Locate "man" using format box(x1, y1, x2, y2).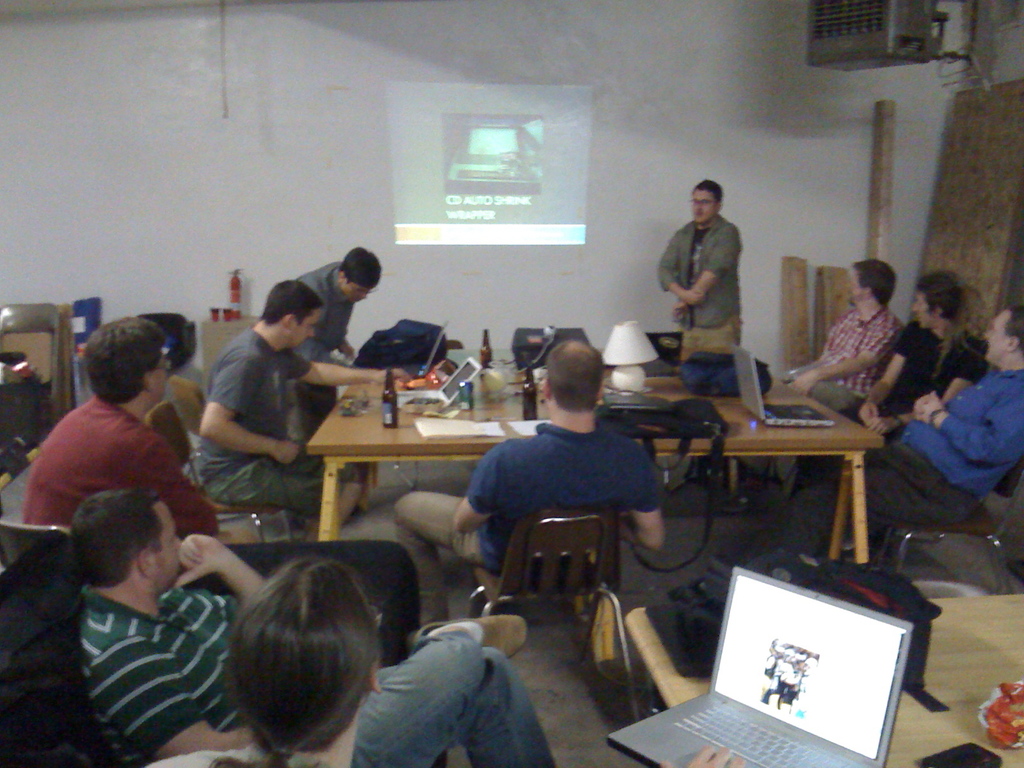
box(190, 276, 360, 517).
